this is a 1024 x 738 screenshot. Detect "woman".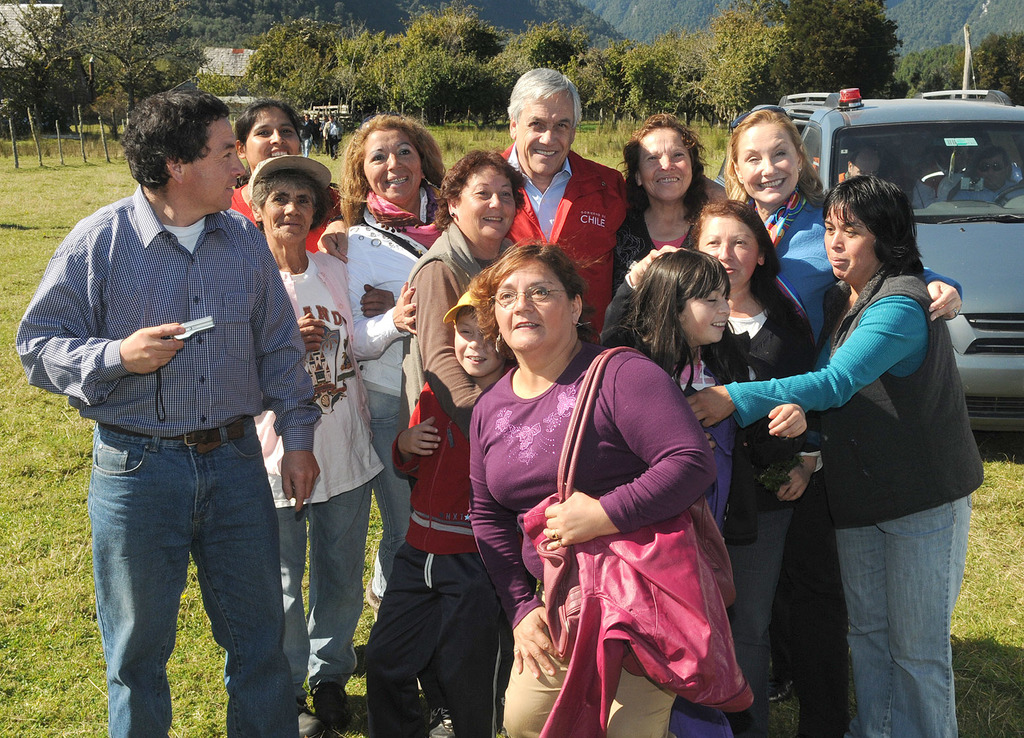
248:151:388:731.
